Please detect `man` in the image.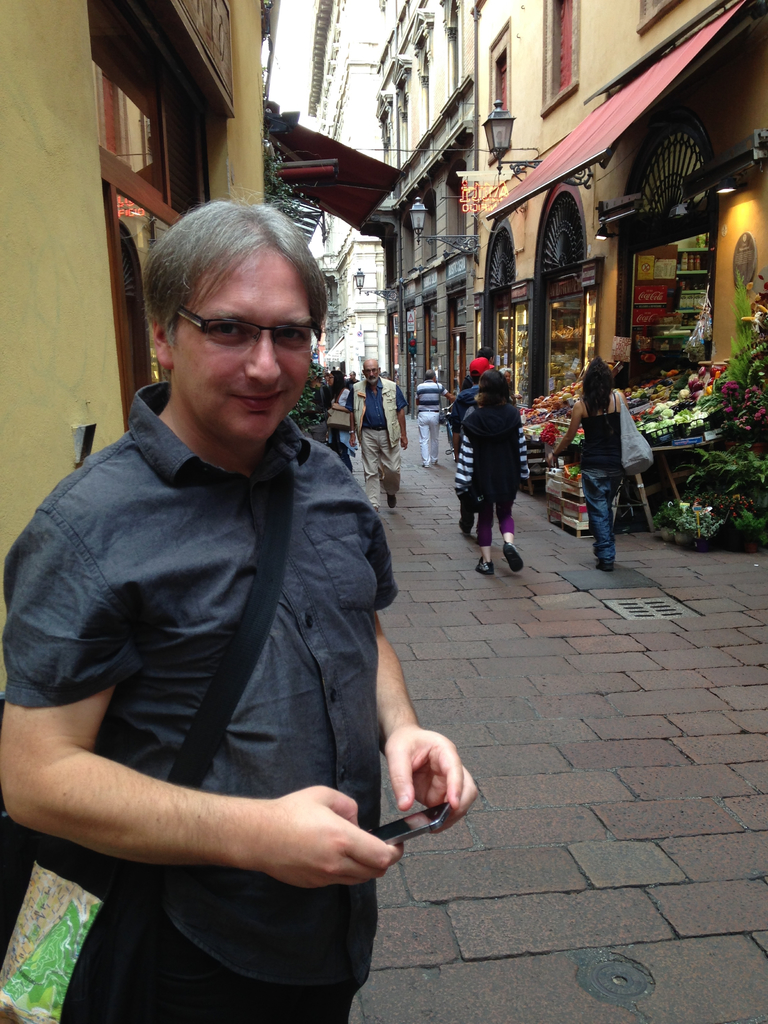
pyautogui.locateOnScreen(340, 359, 419, 516).
